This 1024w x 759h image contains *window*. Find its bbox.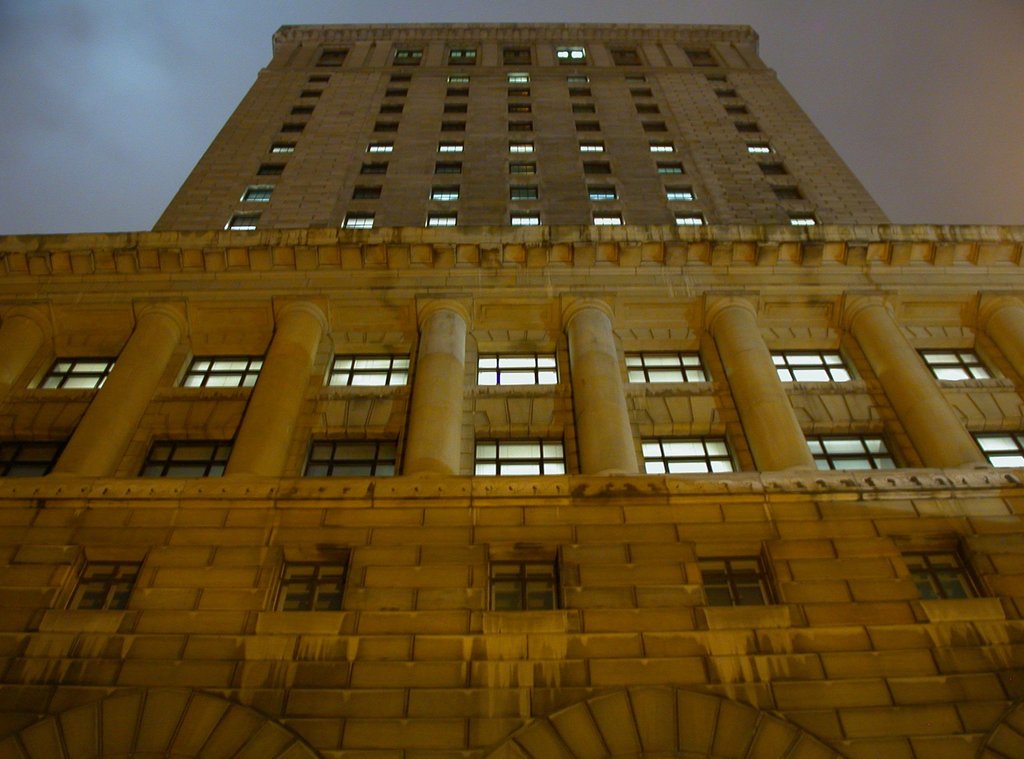
rect(505, 73, 525, 82).
